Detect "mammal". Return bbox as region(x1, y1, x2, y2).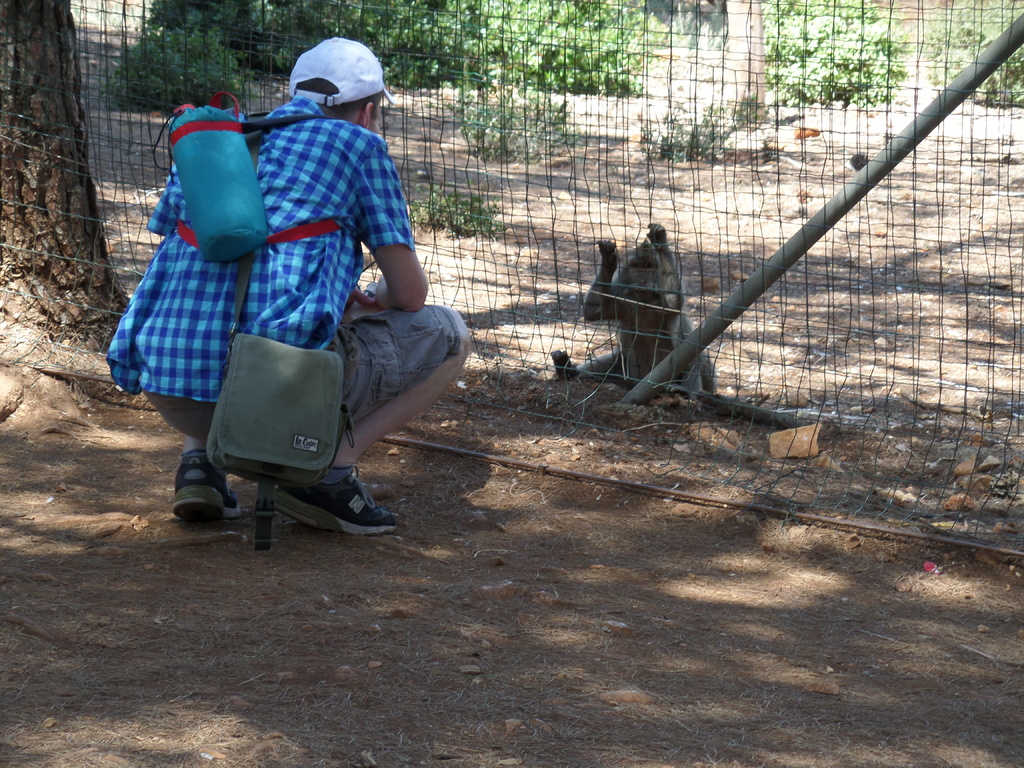
region(110, 35, 477, 538).
